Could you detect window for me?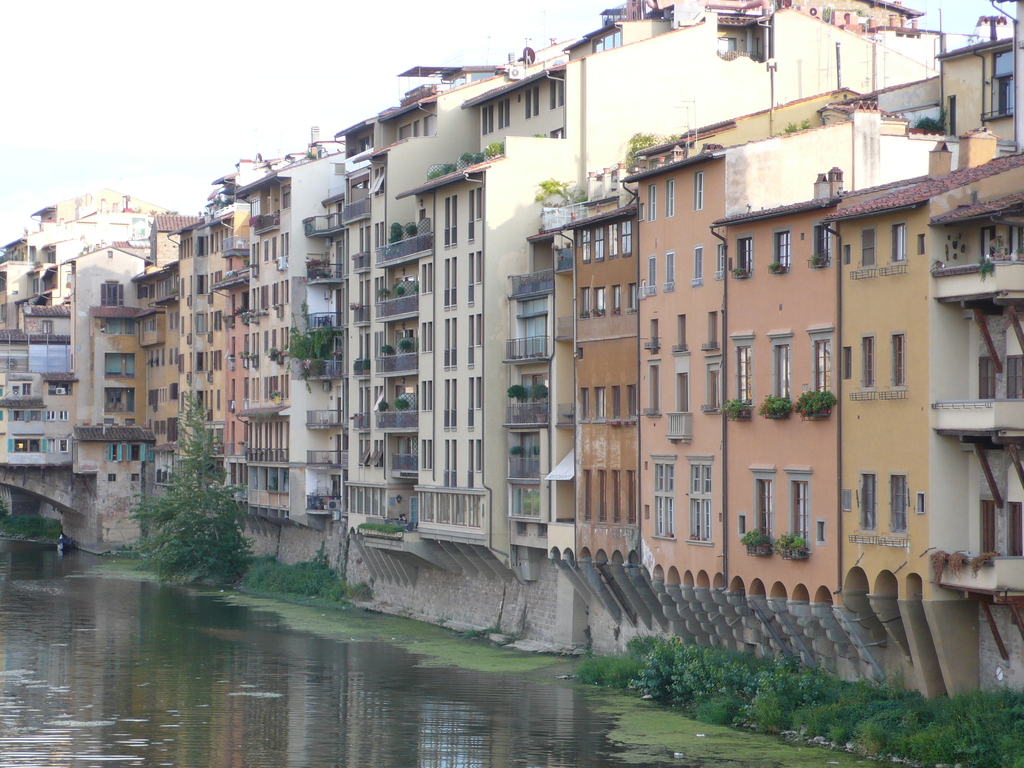
Detection result: {"left": 234, "top": 216, "right": 294, "bottom": 488}.
